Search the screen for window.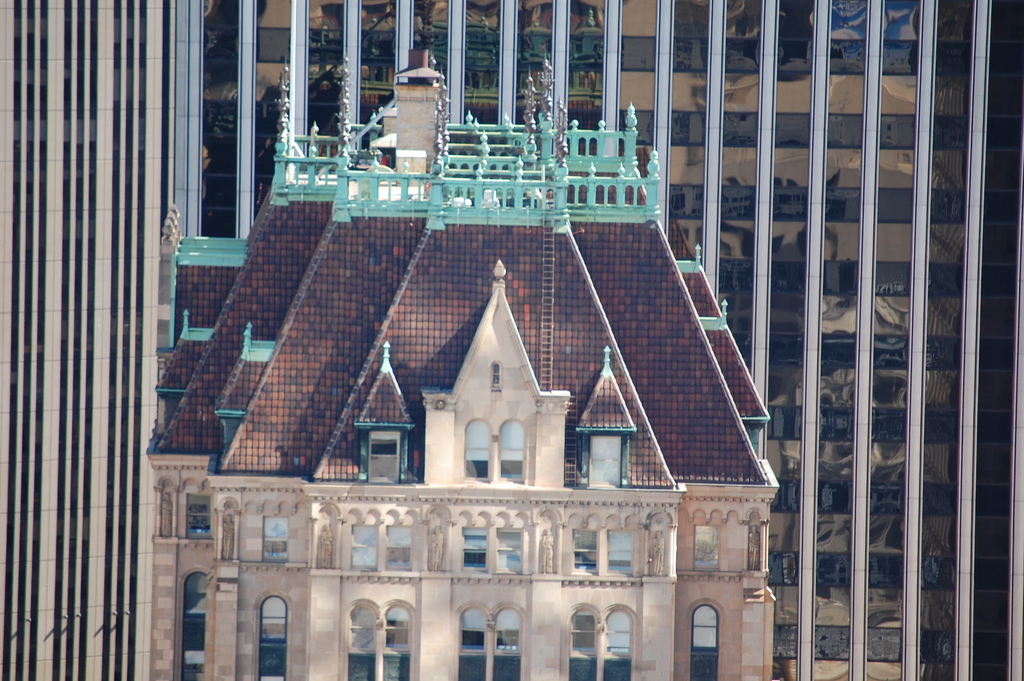
Found at <region>378, 605, 410, 655</region>.
